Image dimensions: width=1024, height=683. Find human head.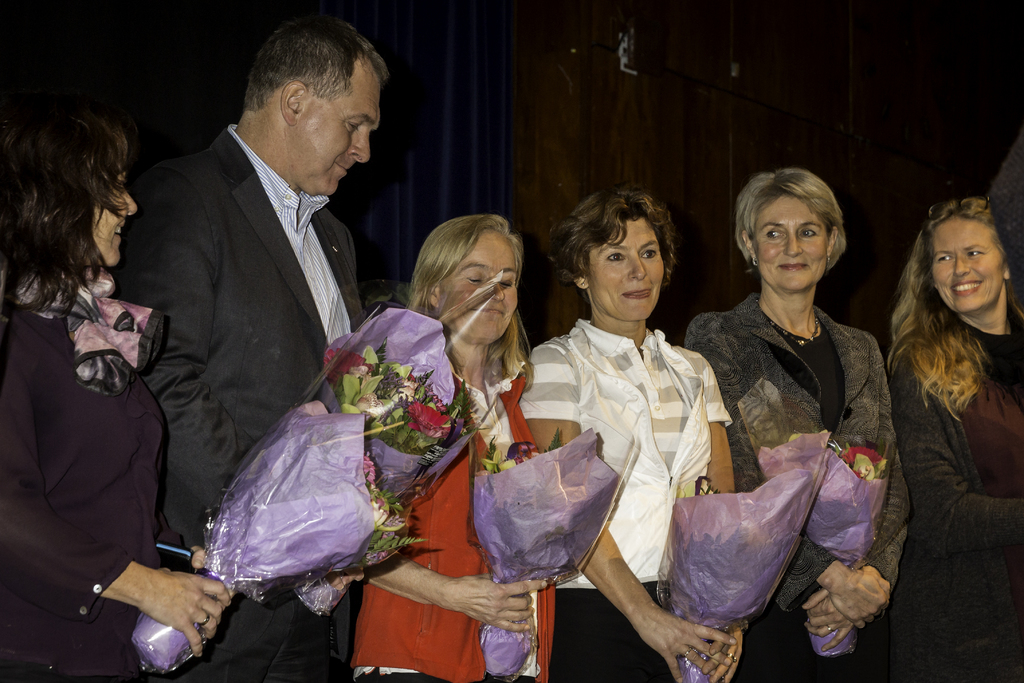
x1=244, y1=15, x2=387, y2=197.
